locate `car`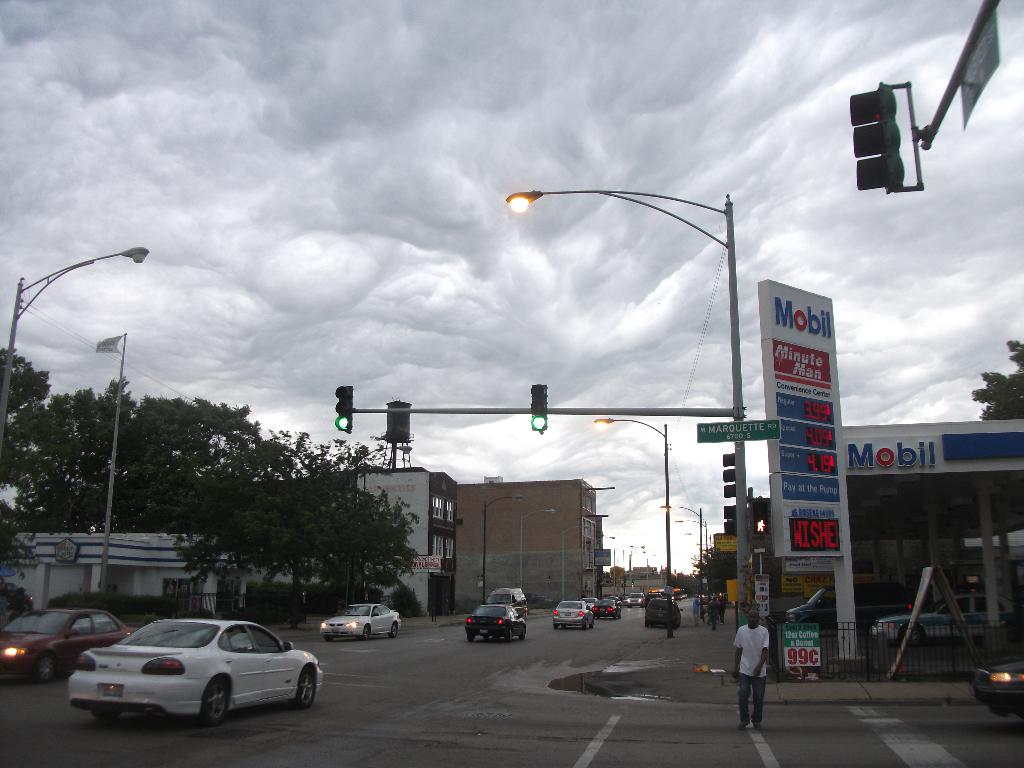
BBox(461, 606, 526, 639)
